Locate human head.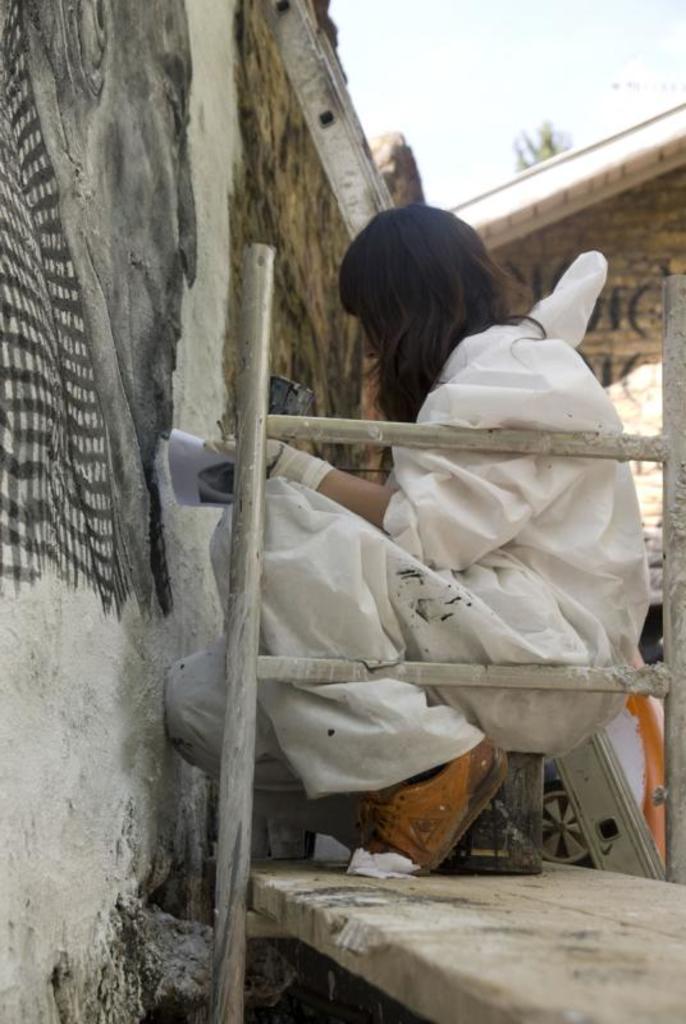
Bounding box: [338, 200, 535, 401].
